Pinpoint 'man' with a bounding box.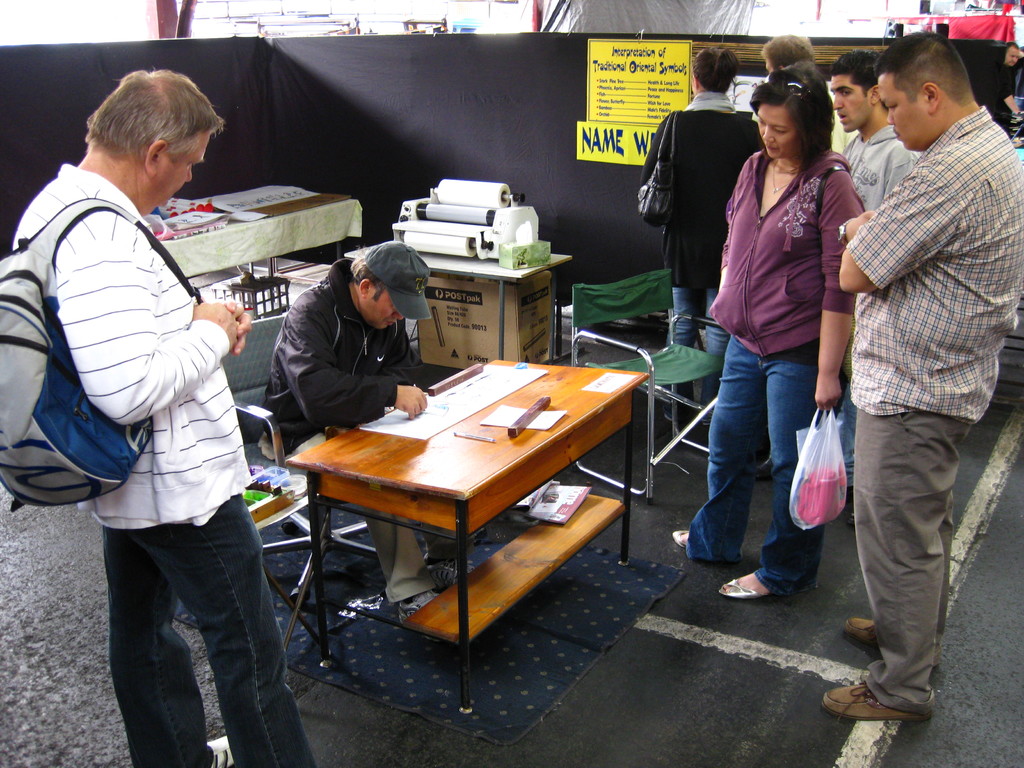
(792, 49, 911, 538).
